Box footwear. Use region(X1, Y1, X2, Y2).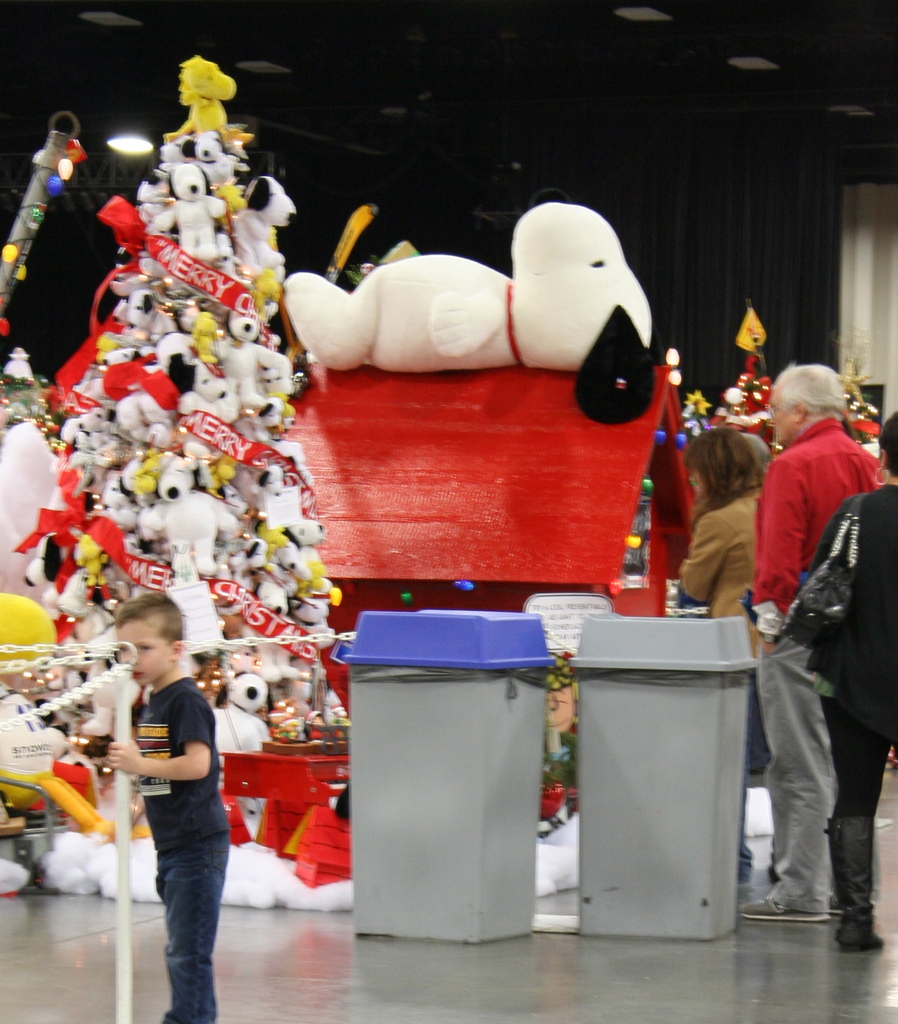
region(830, 821, 885, 957).
